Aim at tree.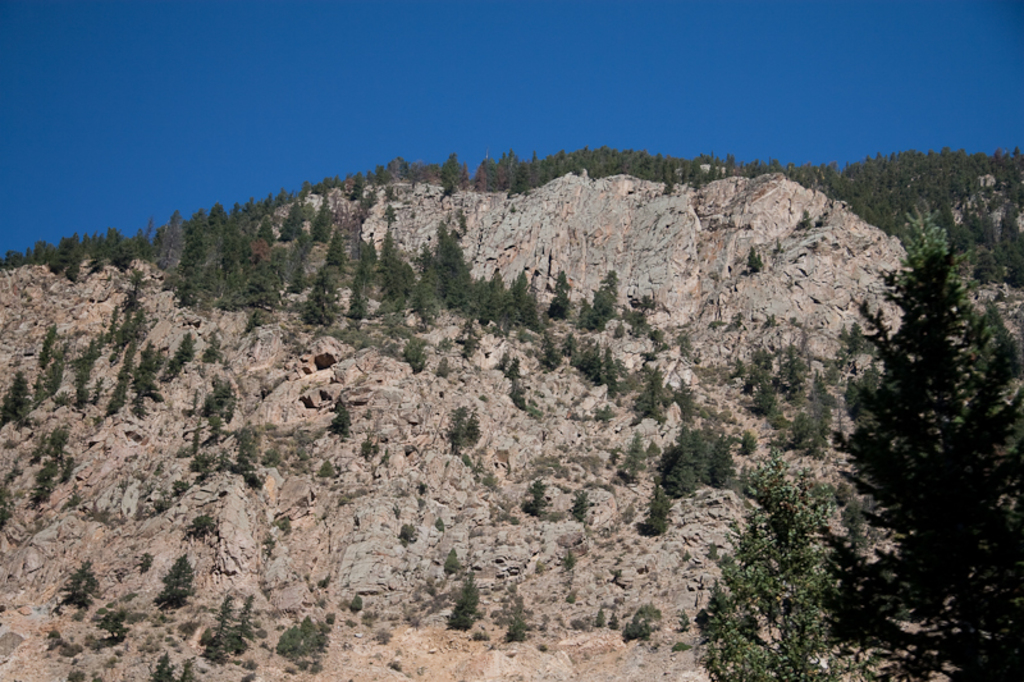
Aimed at x1=163 y1=554 x2=200 y2=612.
